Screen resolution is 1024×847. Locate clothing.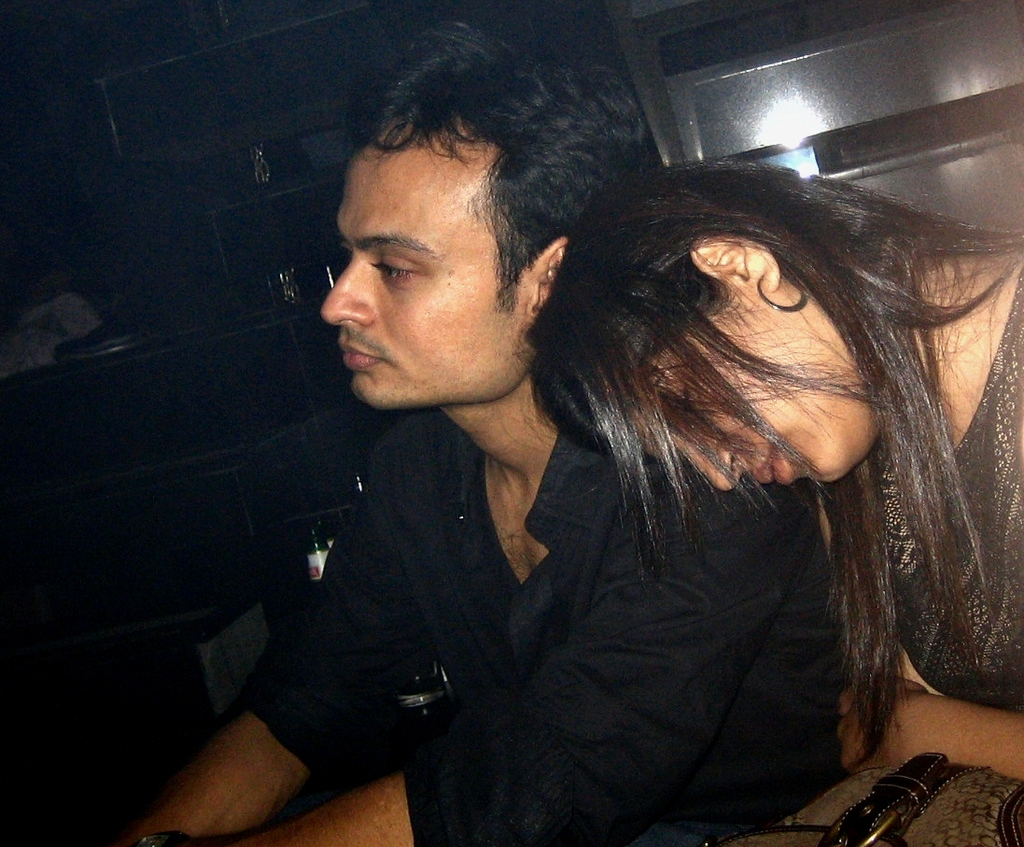
<region>241, 377, 823, 846</region>.
